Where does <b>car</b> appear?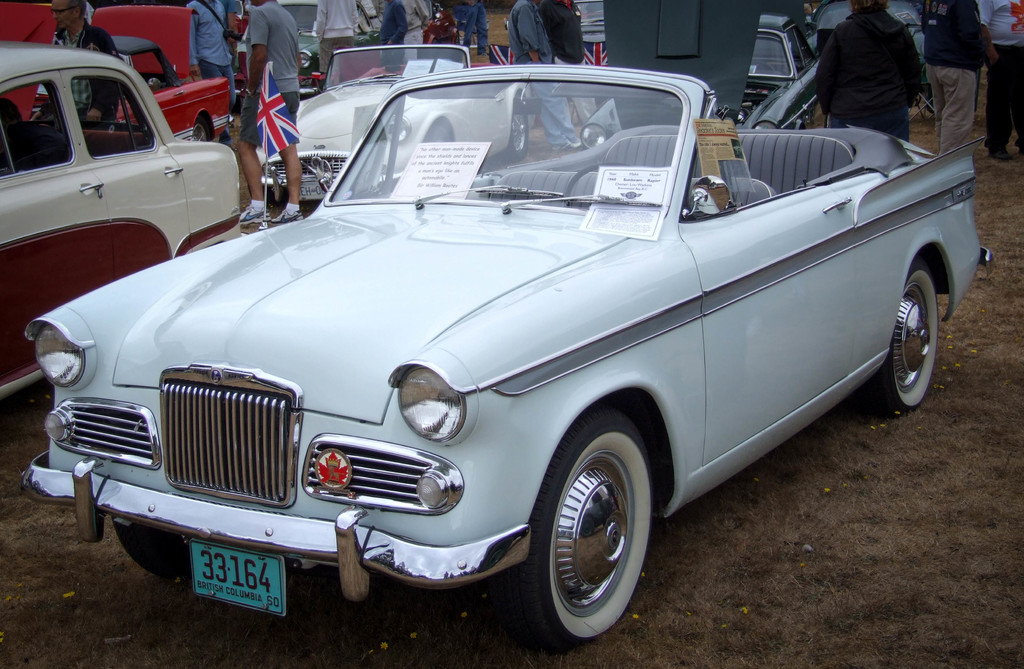
Appears at [250, 38, 531, 204].
